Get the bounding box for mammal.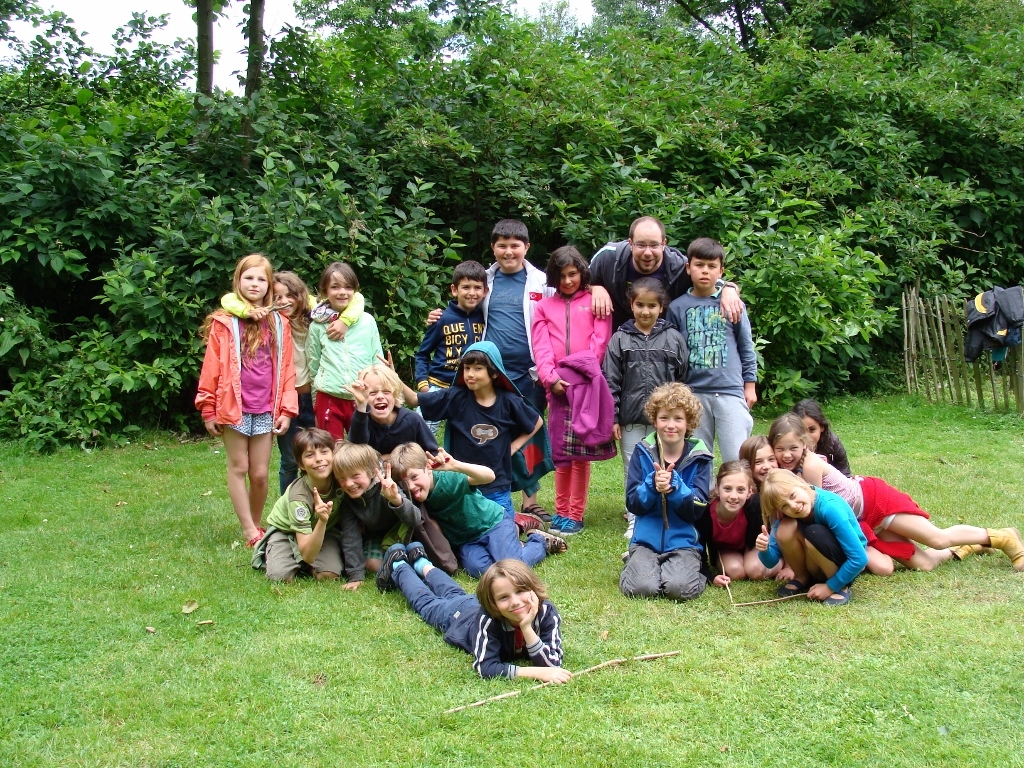
x1=618, y1=381, x2=715, y2=605.
